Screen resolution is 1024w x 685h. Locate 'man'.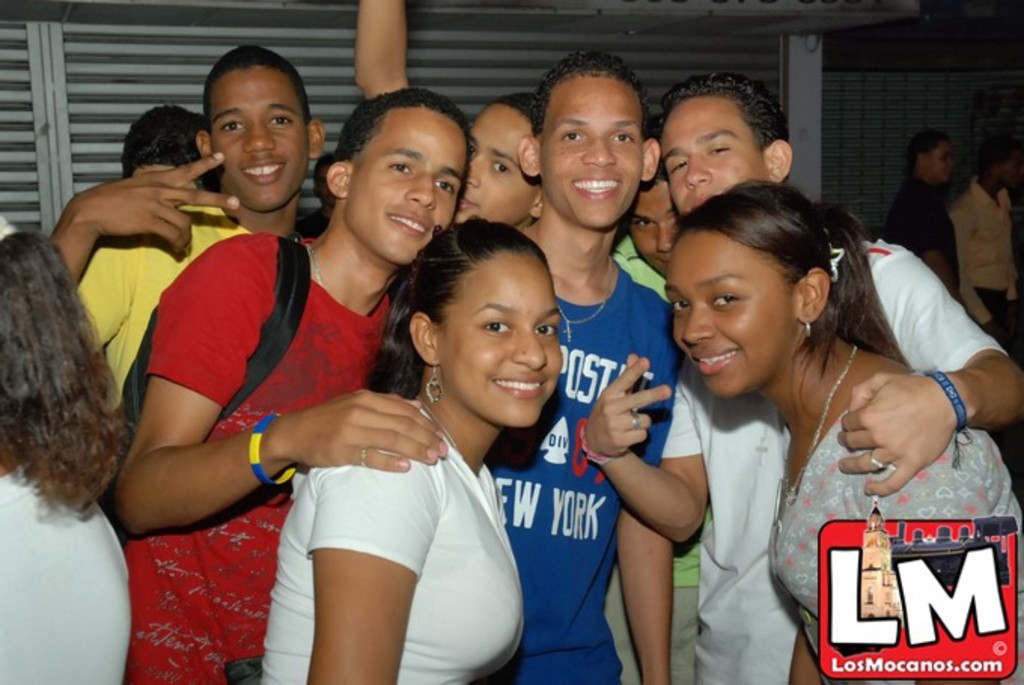
x1=450, y1=87, x2=545, y2=226.
